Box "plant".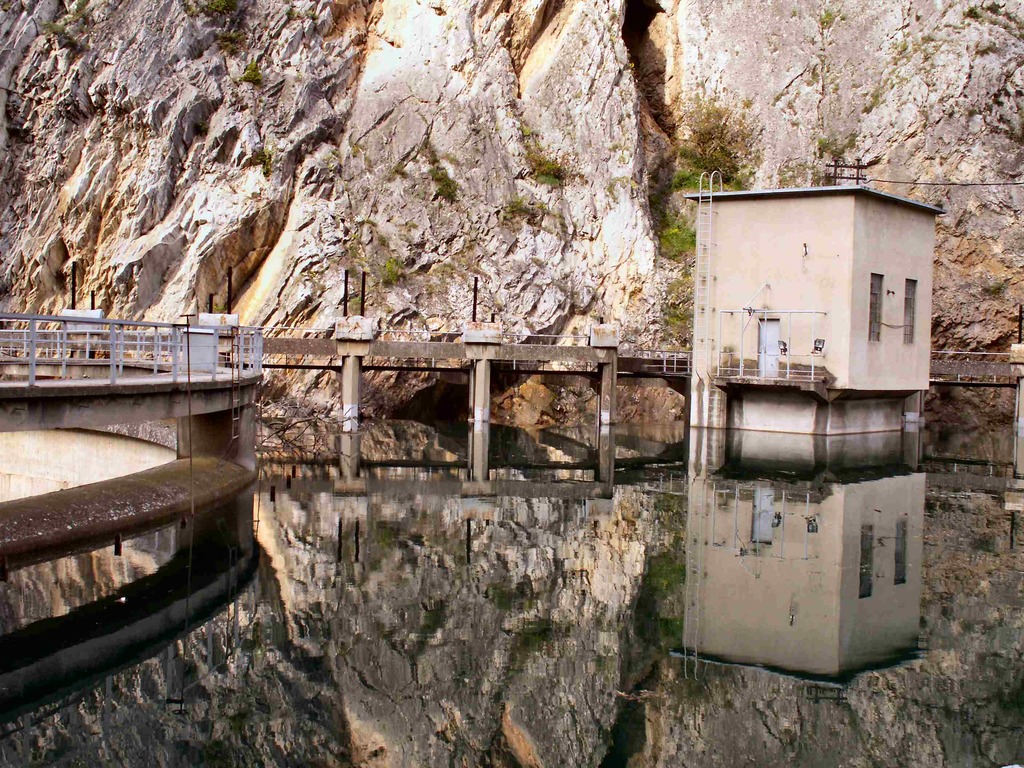
255, 147, 273, 172.
